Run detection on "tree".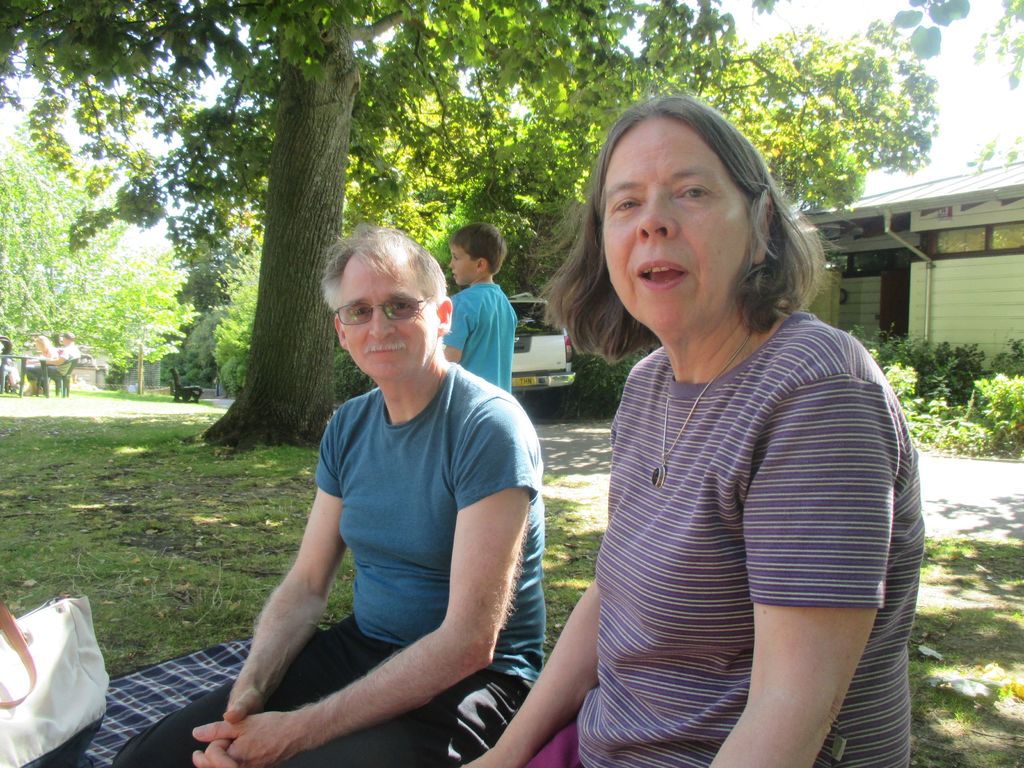
Result: 72,246,172,385.
